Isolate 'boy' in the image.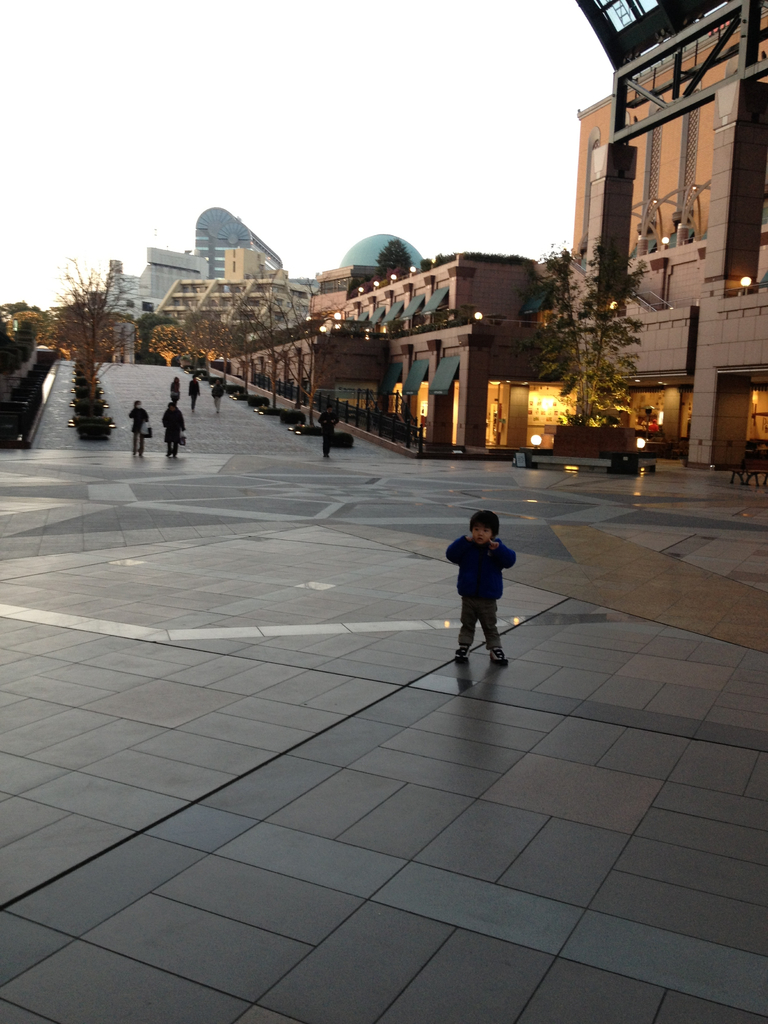
Isolated region: [x1=424, y1=504, x2=536, y2=680].
